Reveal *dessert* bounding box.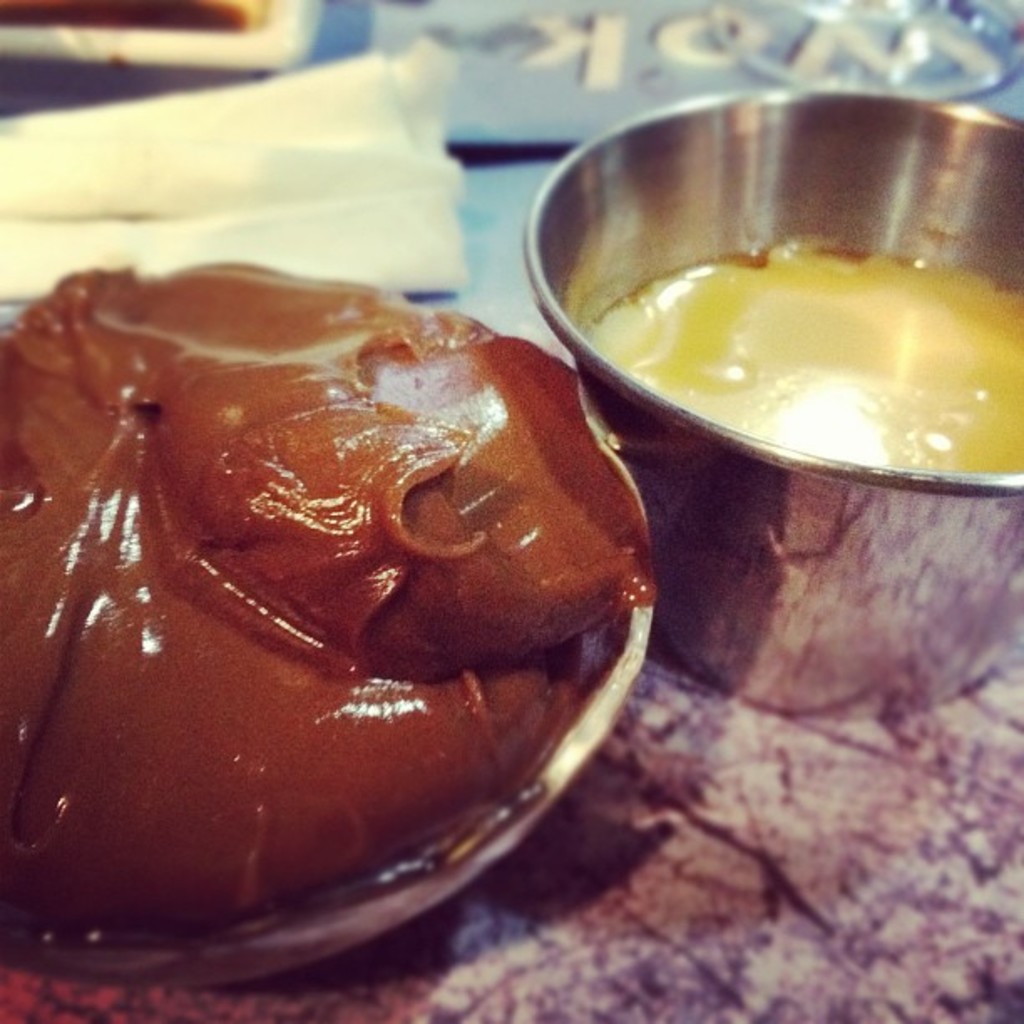
Revealed: region(17, 248, 658, 959).
